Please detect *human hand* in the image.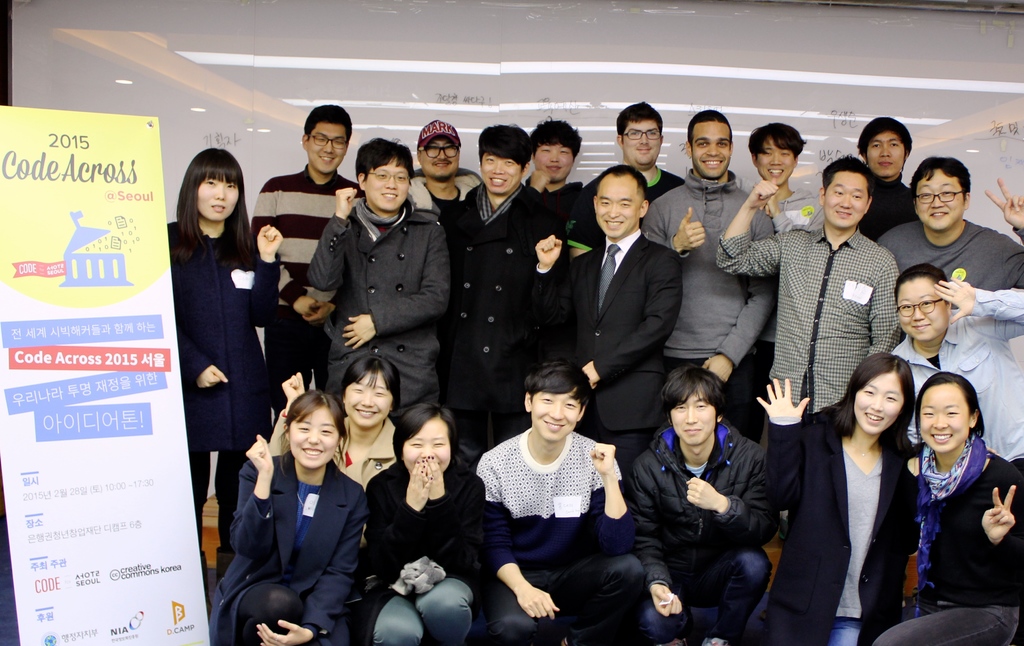
left=333, top=186, right=358, bottom=216.
